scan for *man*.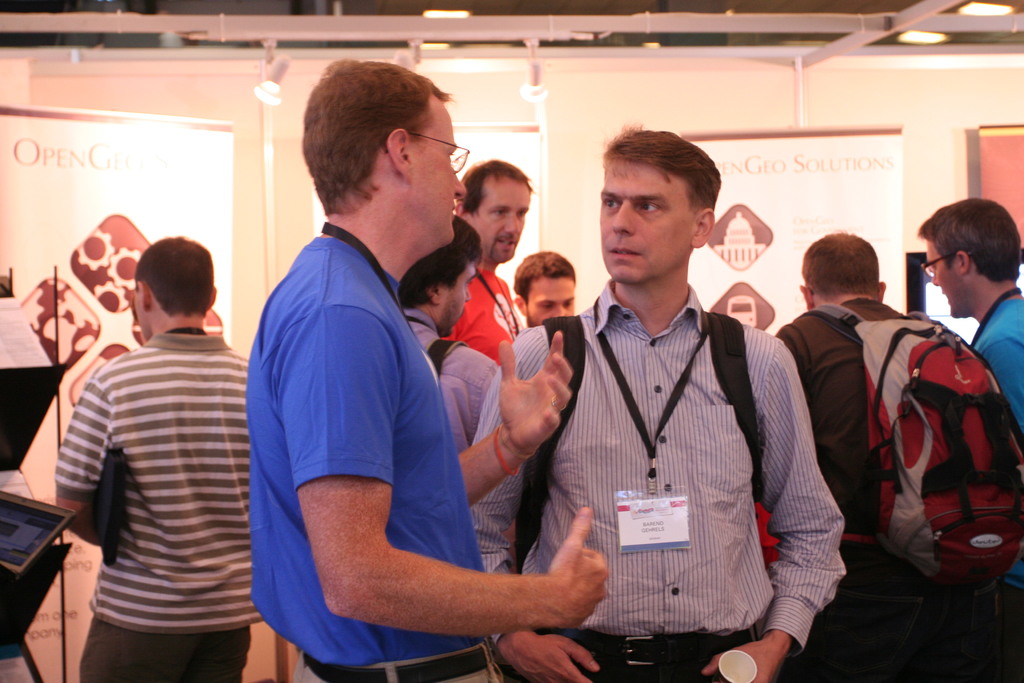
Scan result: [513, 250, 580, 320].
